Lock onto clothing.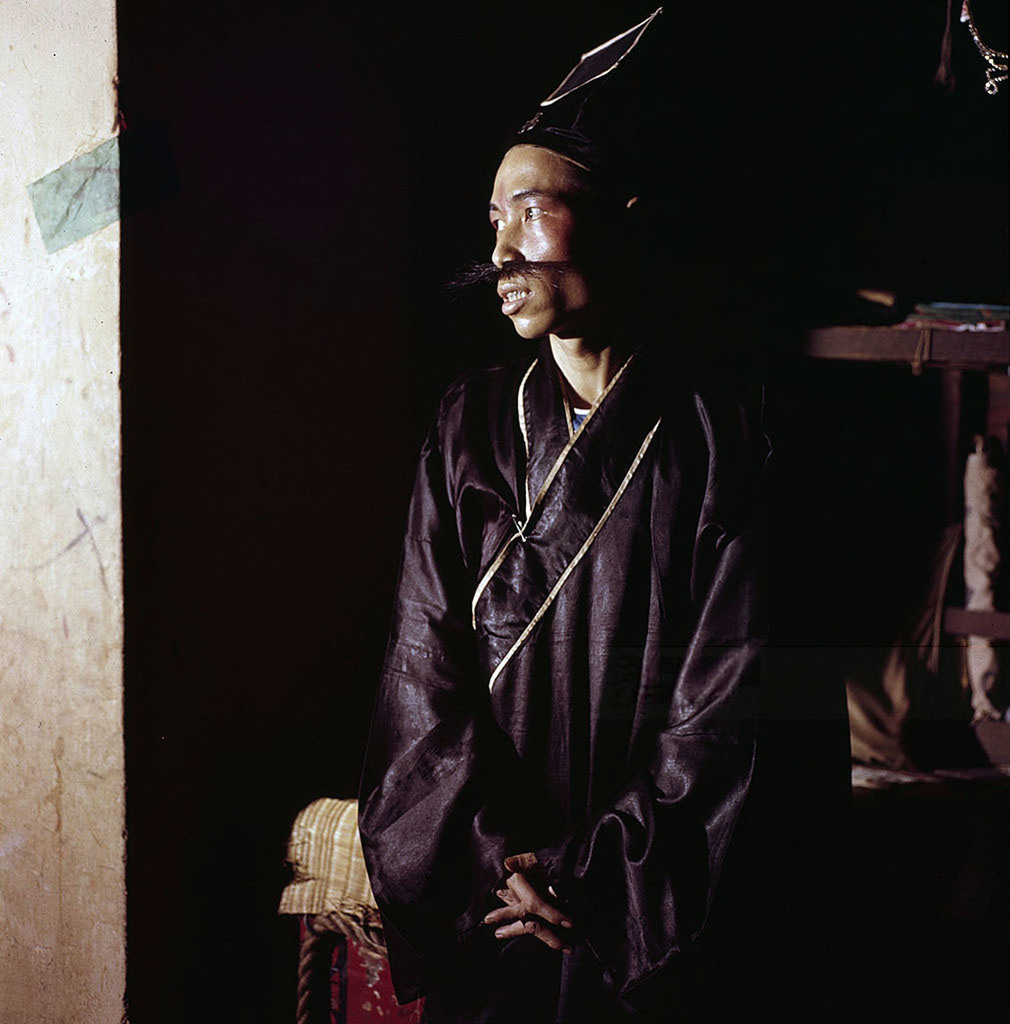
Locked: (339, 191, 770, 1023).
